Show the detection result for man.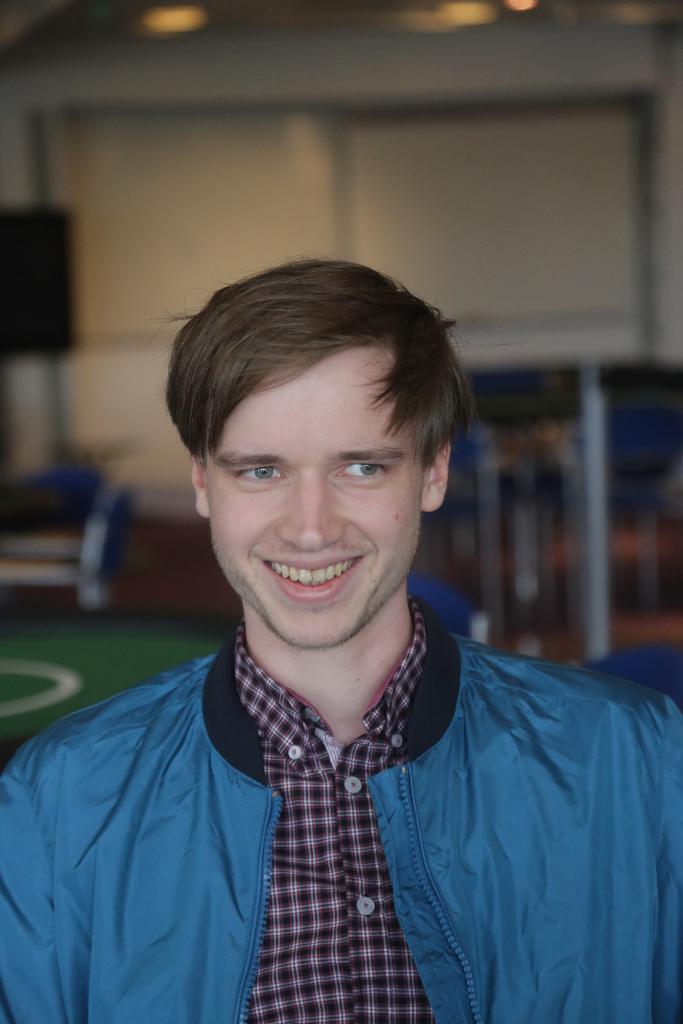
rect(13, 240, 671, 1023).
